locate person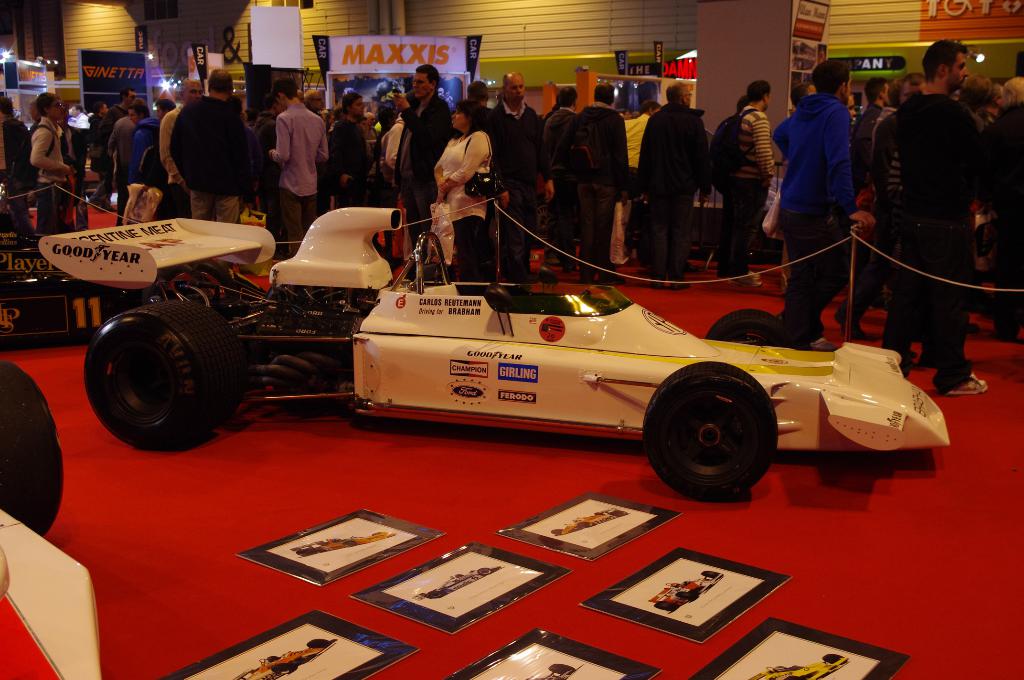
l=643, t=84, r=721, b=289
